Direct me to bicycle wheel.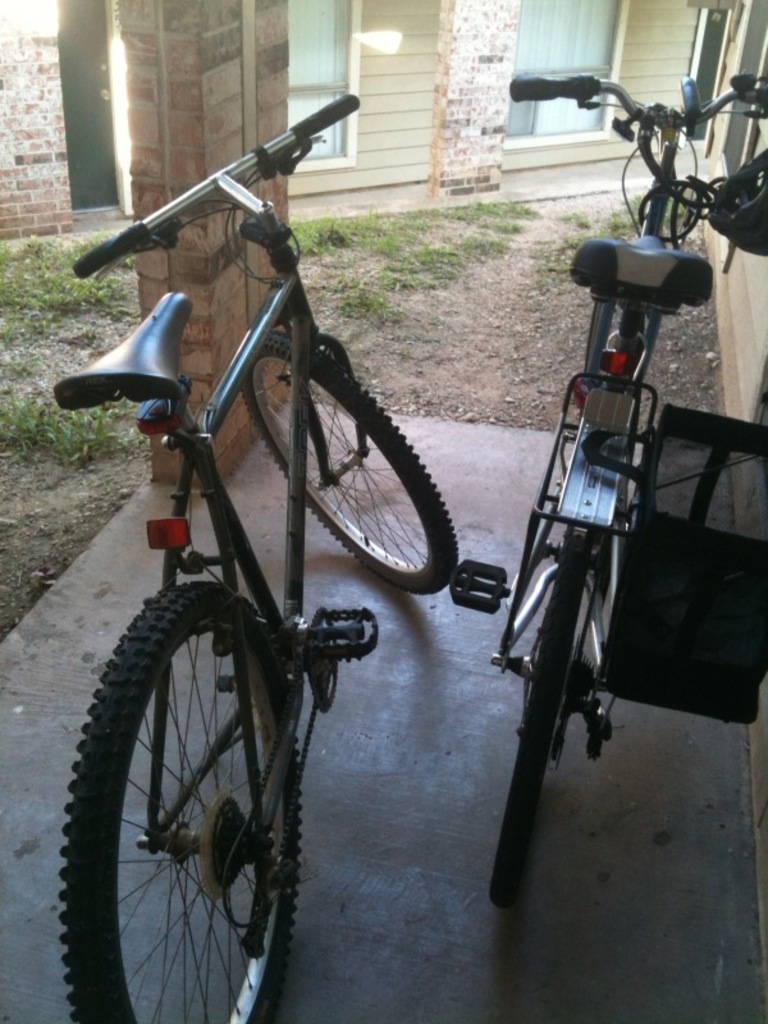
Direction: locate(61, 557, 334, 1023).
